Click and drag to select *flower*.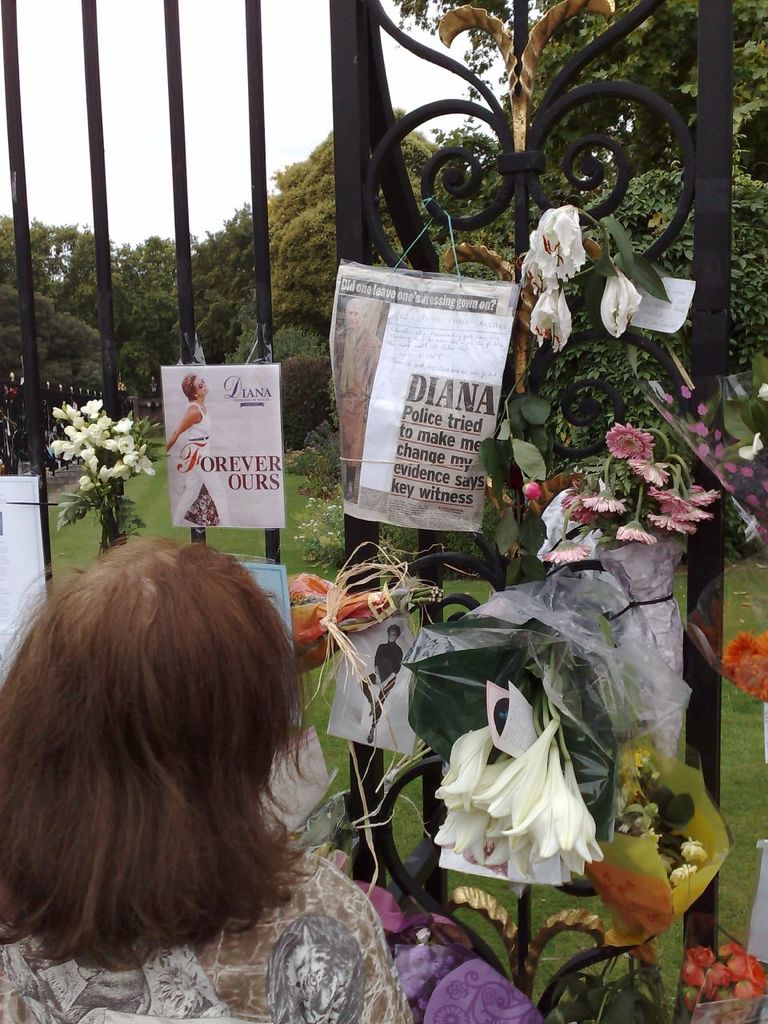
Selection: 514/198/598/293.
